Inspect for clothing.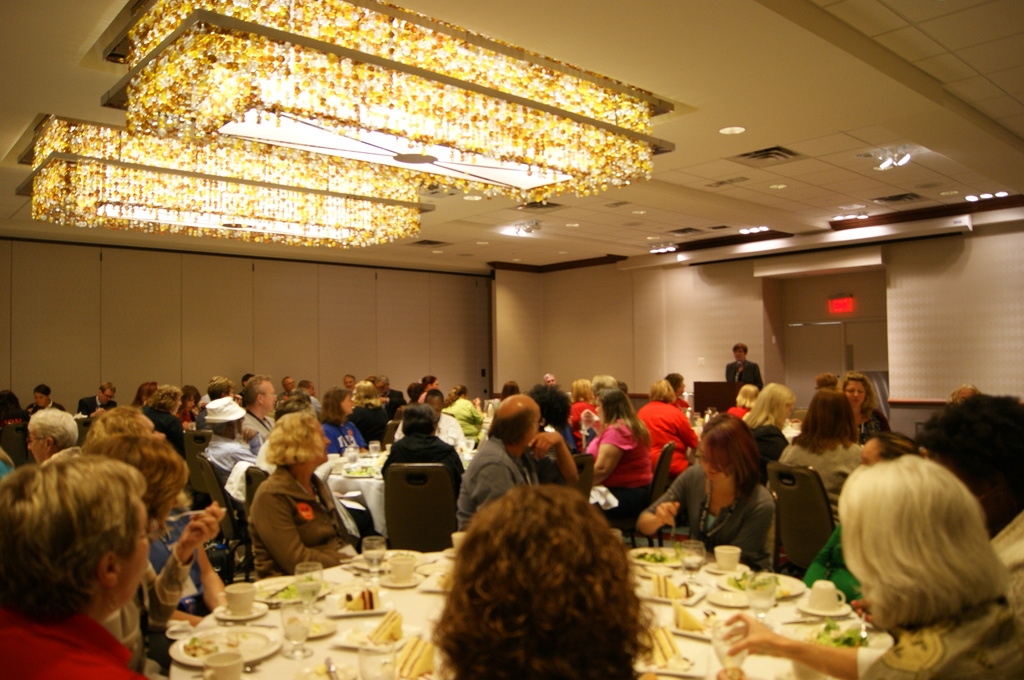
Inspection: <region>452, 440, 540, 530</region>.
